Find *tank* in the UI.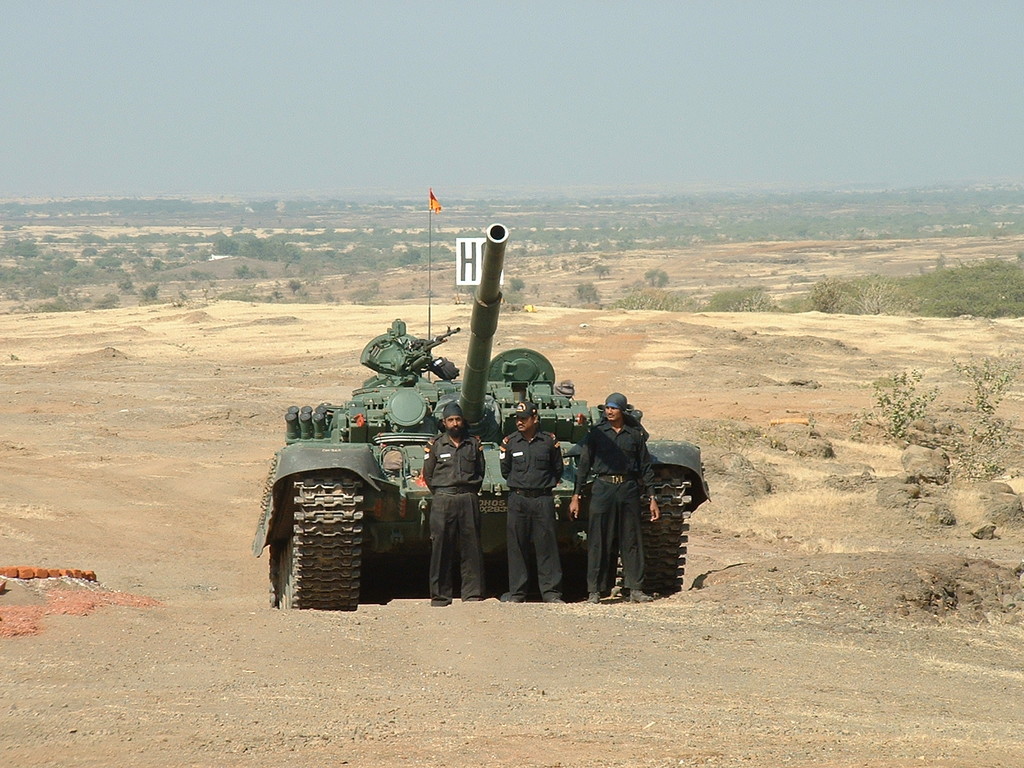
UI element at [x1=249, y1=188, x2=713, y2=611].
